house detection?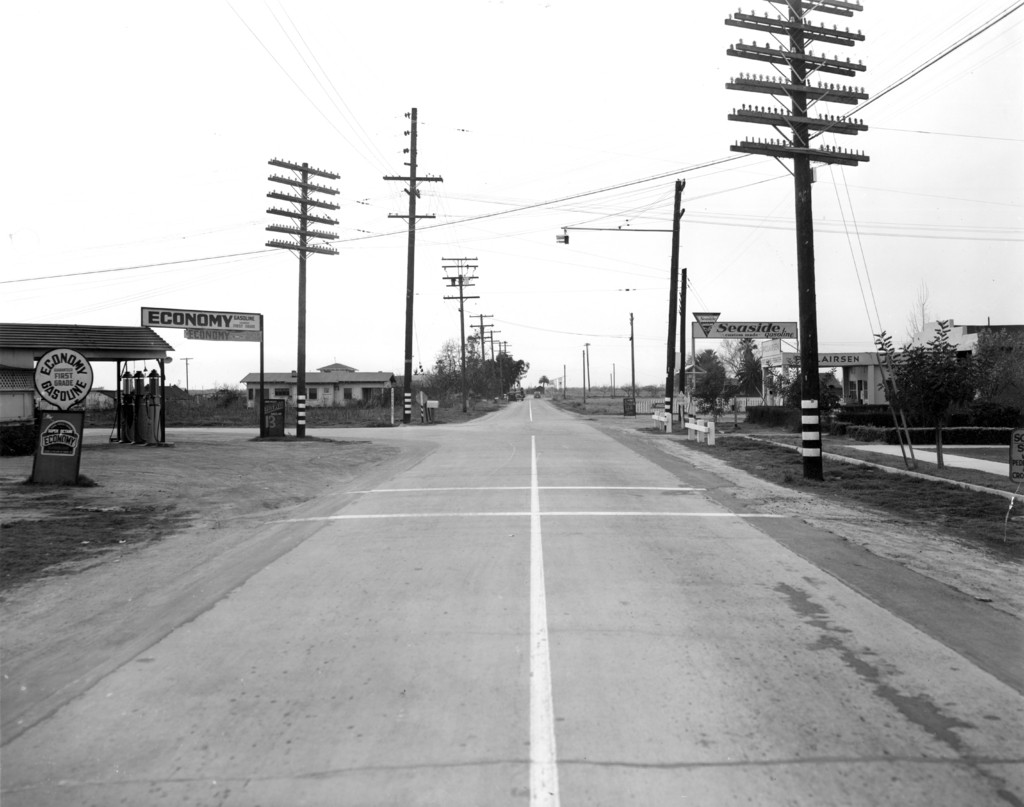
rect(239, 362, 397, 409)
